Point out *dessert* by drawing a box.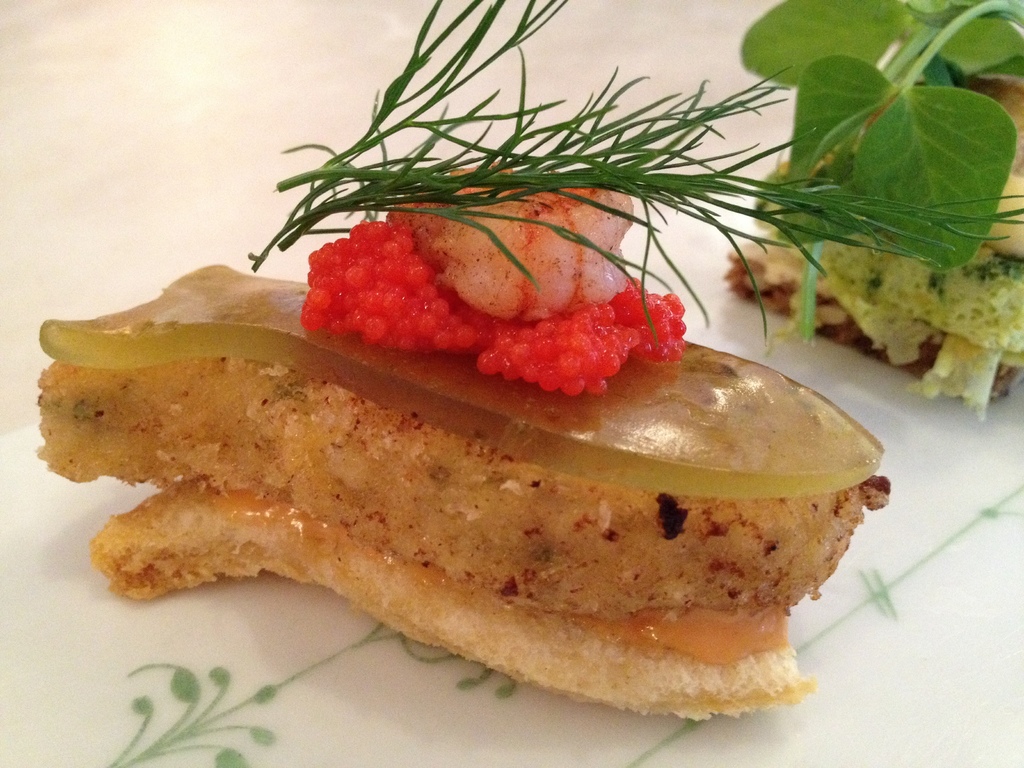
detection(40, 0, 1023, 733).
